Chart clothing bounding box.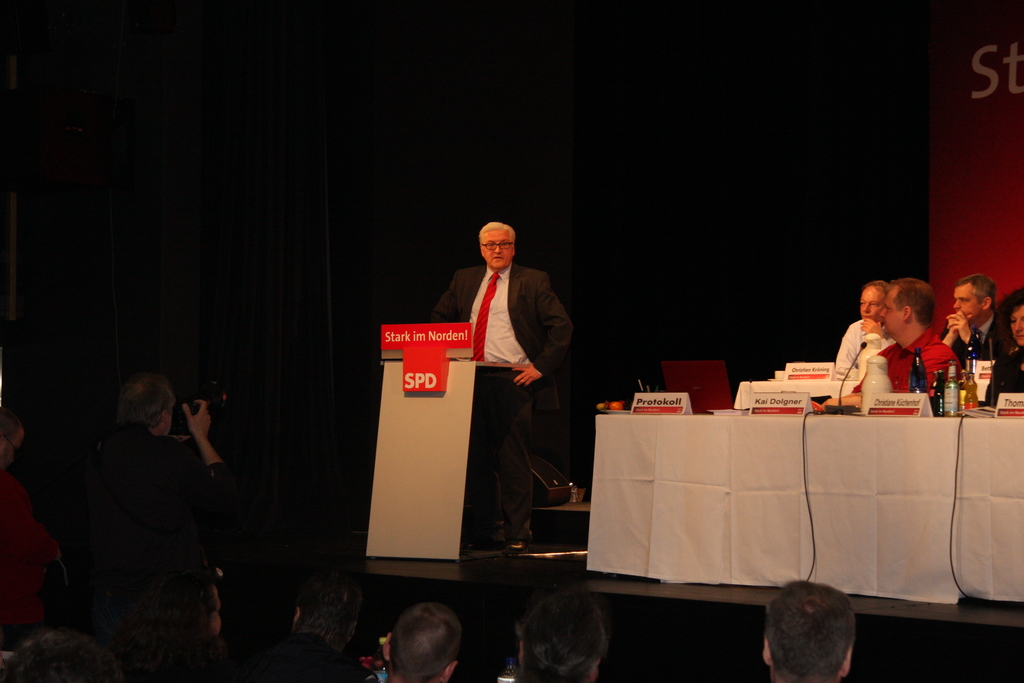
Charted: <bbox>850, 329, 959, 406</bbox>.
